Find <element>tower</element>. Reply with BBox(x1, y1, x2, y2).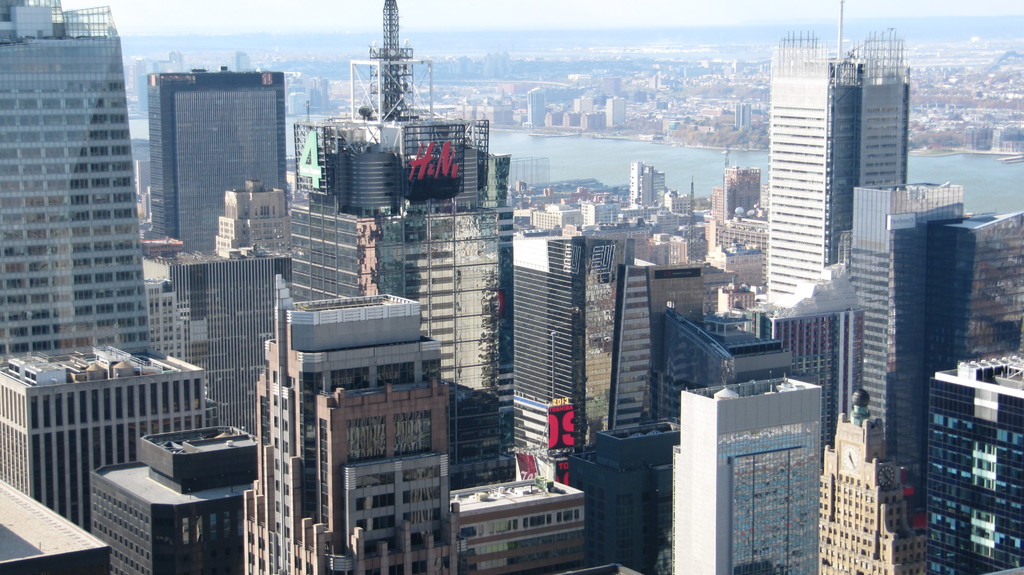
BBox(97, 416, 266, 574).
